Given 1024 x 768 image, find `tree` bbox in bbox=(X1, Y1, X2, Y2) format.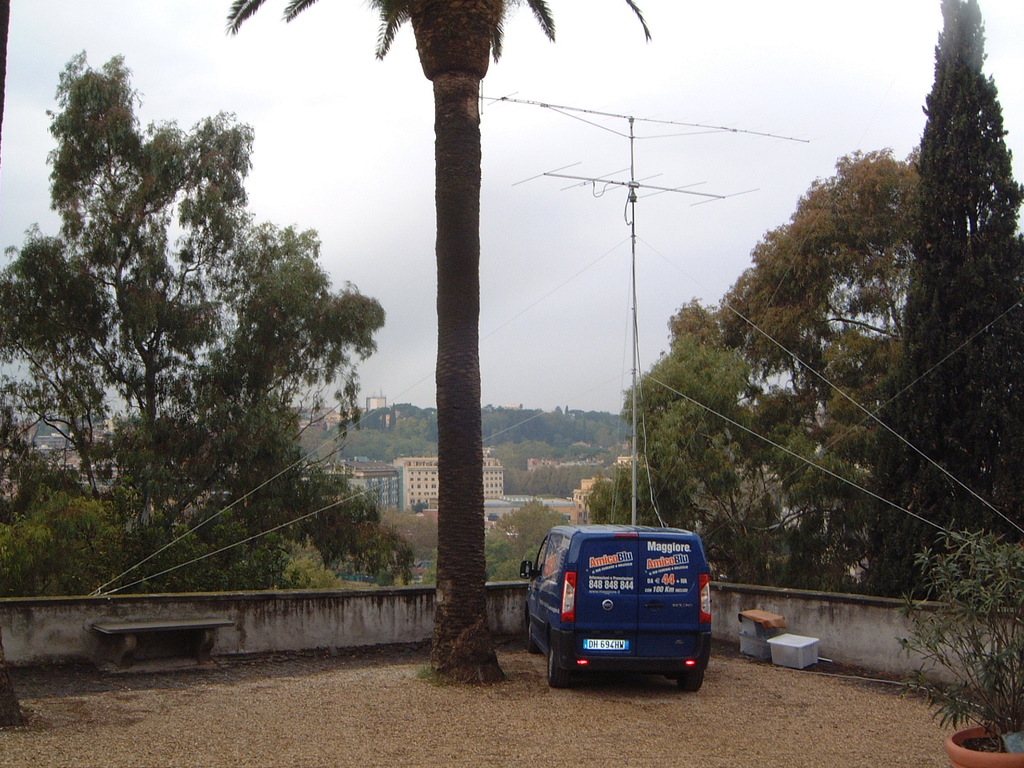
bbox=(365, 504, 434, 578).
